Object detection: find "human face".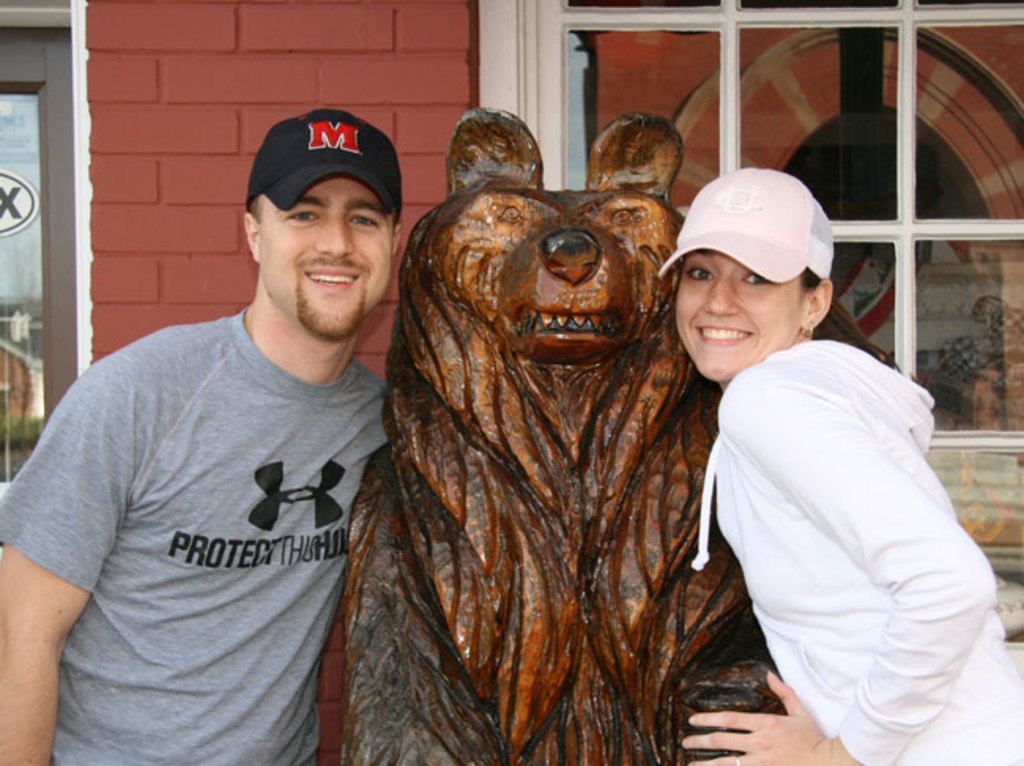
l=255, t=180, r=392, b=339.
